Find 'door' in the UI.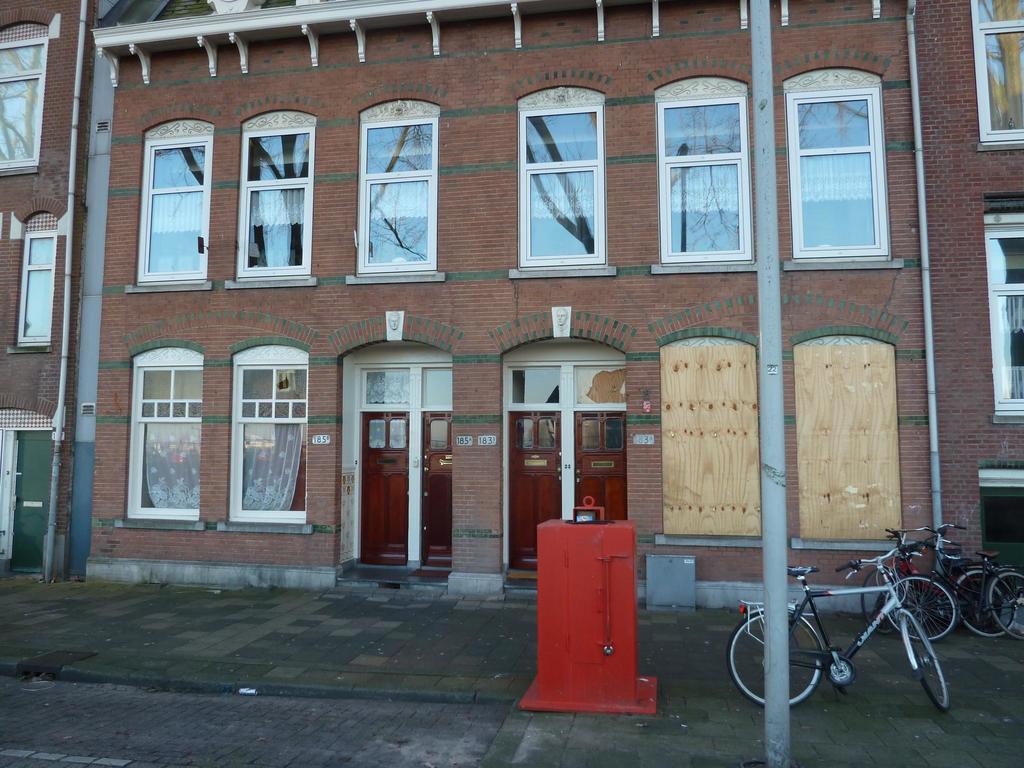
UI element at (573, 408, 635, 522).
